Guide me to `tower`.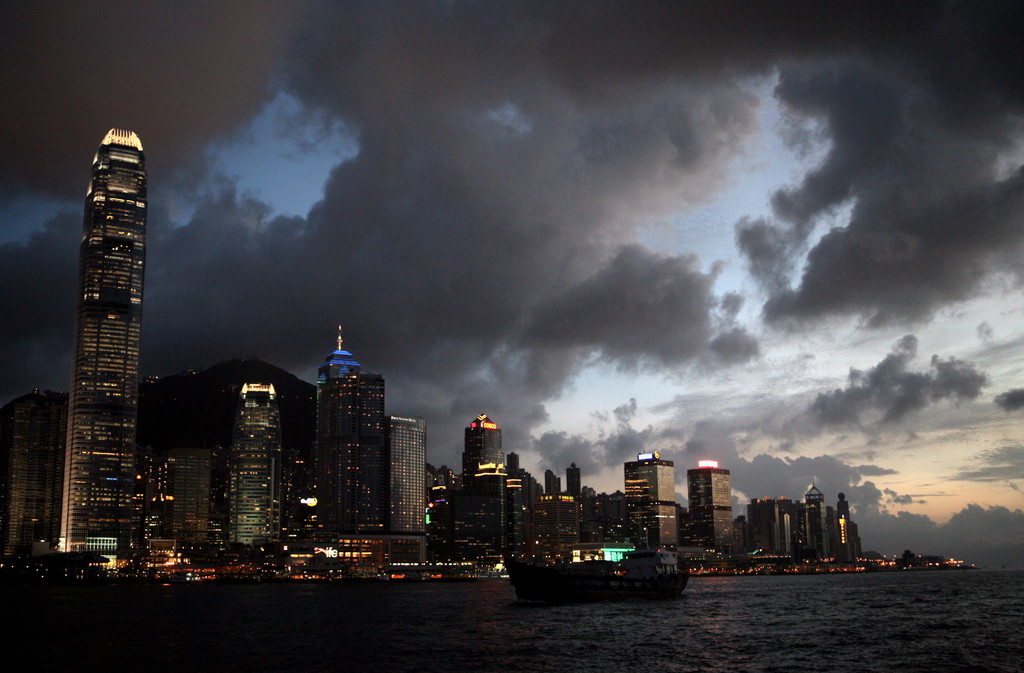
Guidance: box=[394, 409, 428, 529].
